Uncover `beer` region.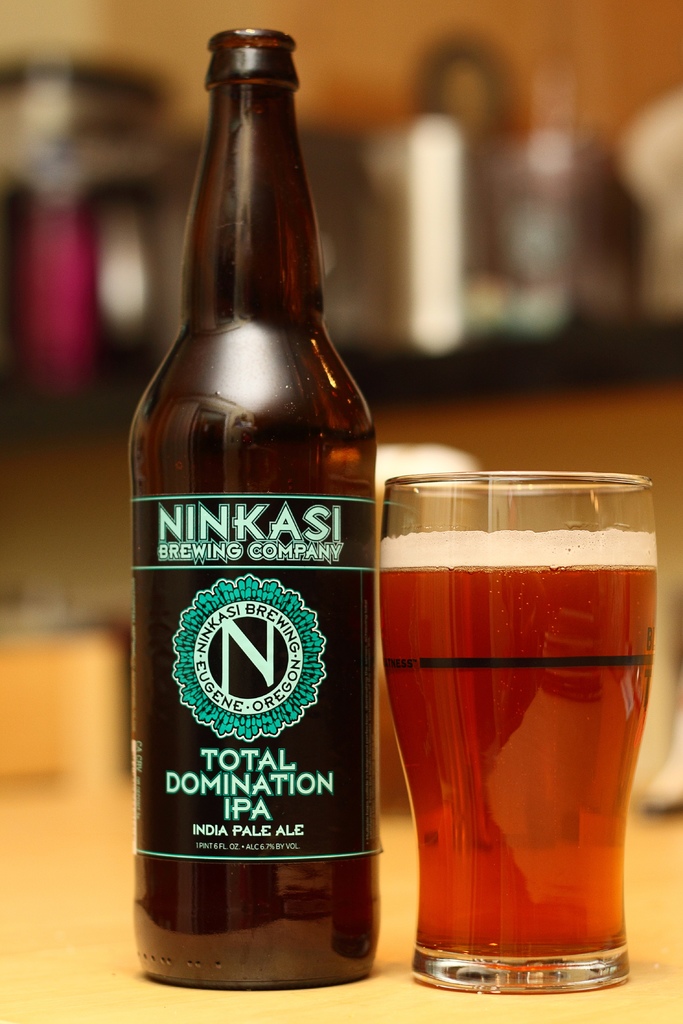
Uncovered: (375, 535, 660, 961).
